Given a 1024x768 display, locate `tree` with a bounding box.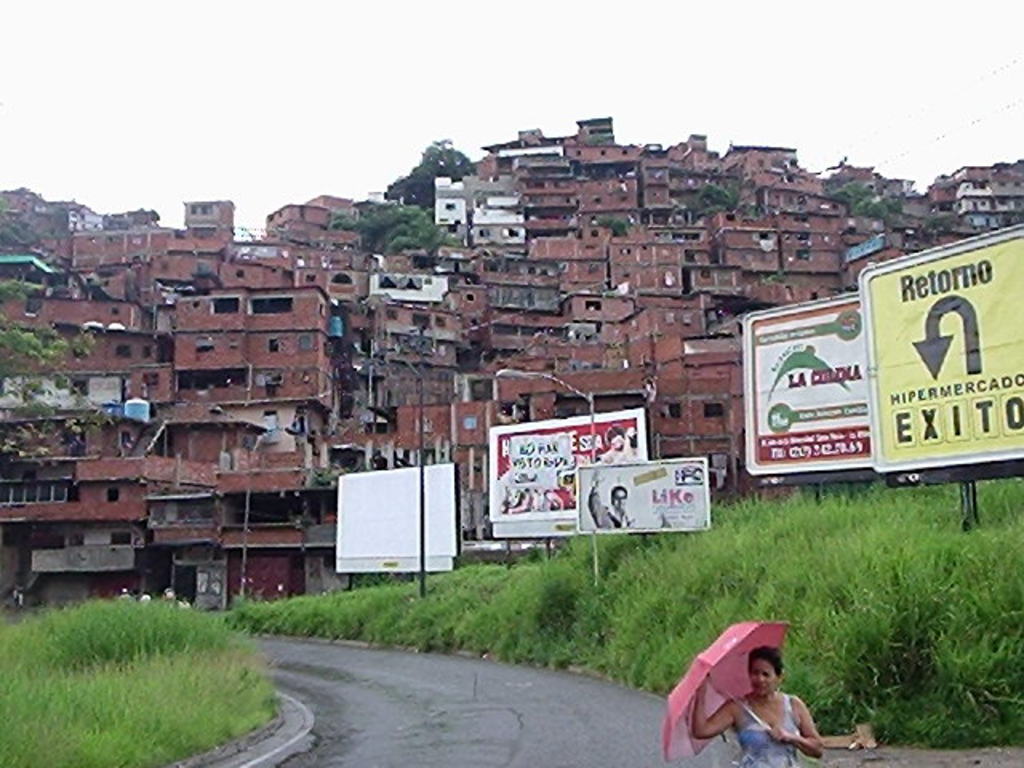
Located: 0/310/61/366.
